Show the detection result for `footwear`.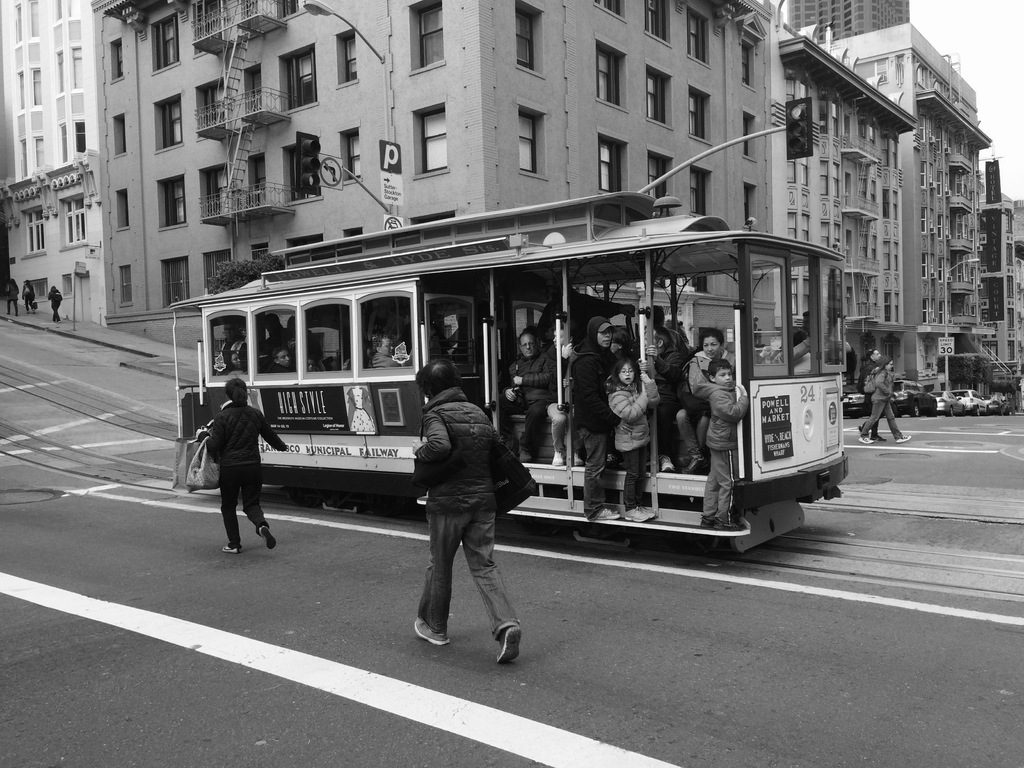
<region>689, 463, 696, 471</region>.
